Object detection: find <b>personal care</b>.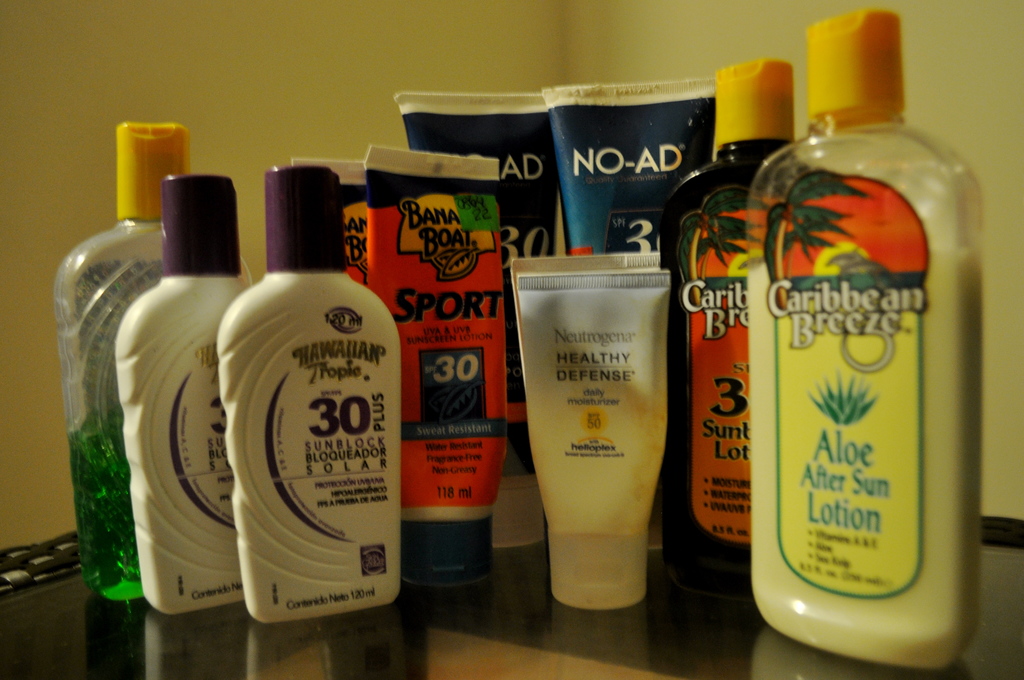
box=[51, 122, 186, 599].
